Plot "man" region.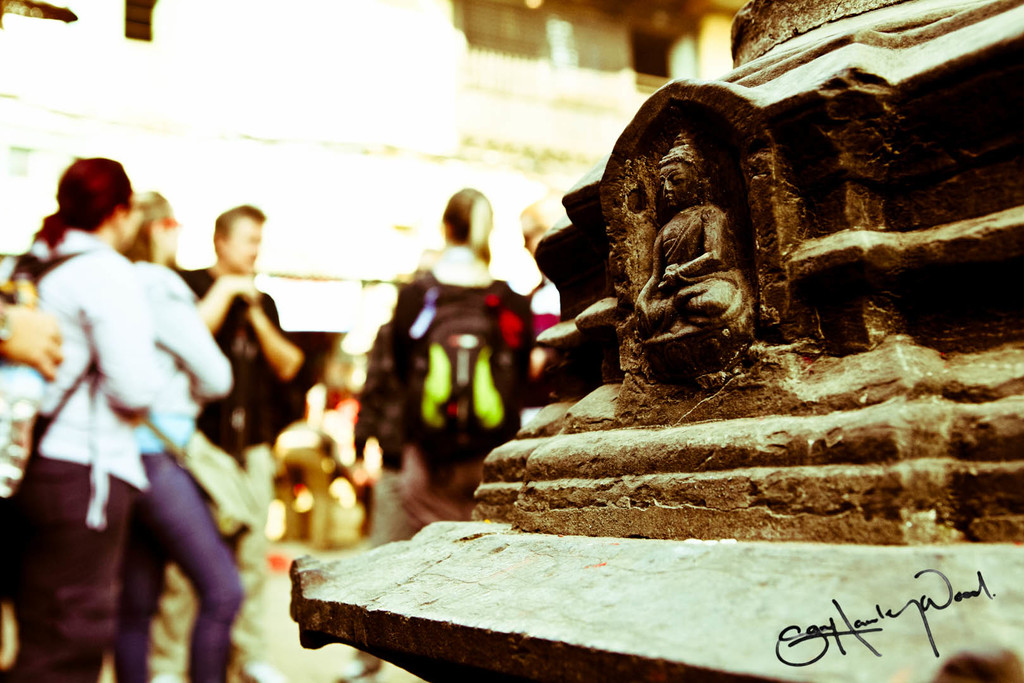
Plotted at BBox(144, 205, 301, 682).
